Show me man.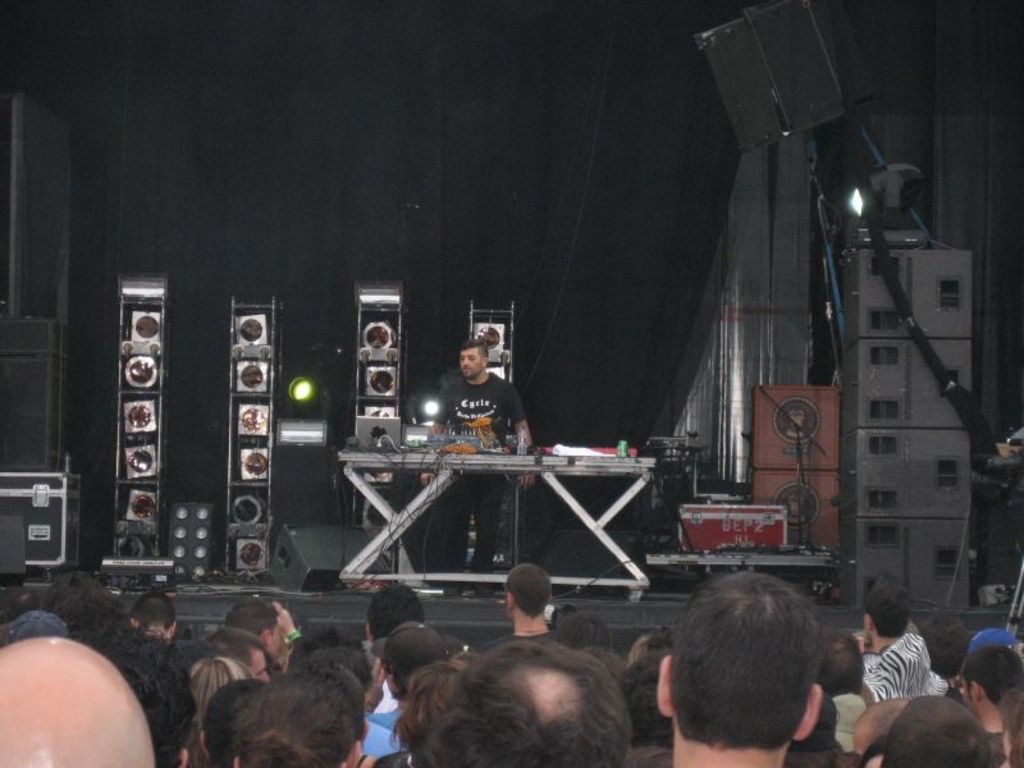
man is here: detection(617, 646, 675, 767).
